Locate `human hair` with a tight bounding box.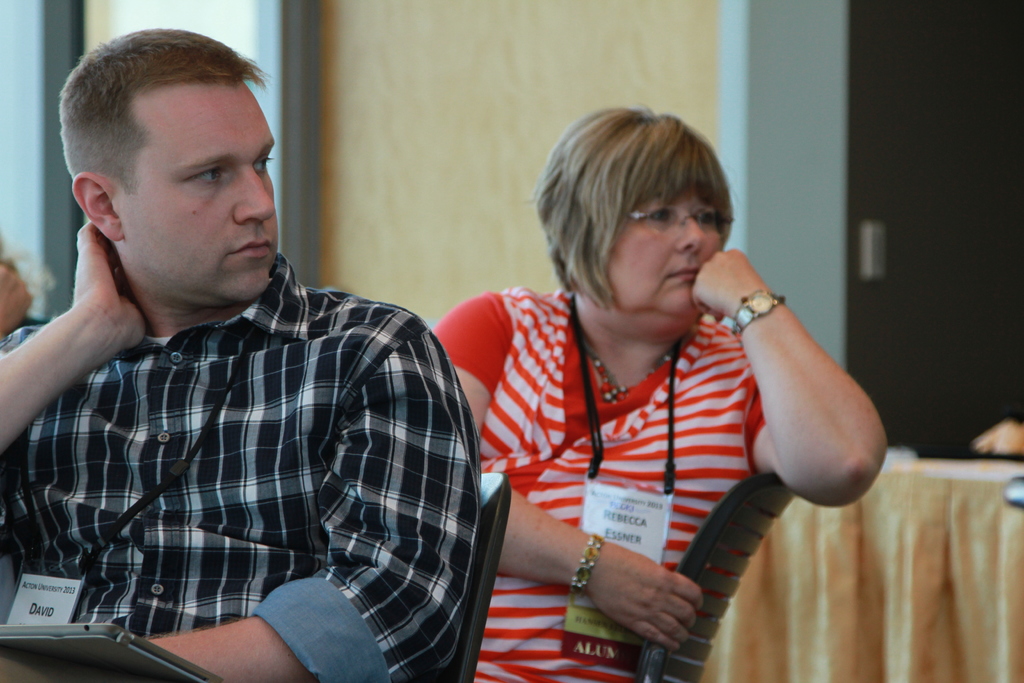
(545,101,747,314).
